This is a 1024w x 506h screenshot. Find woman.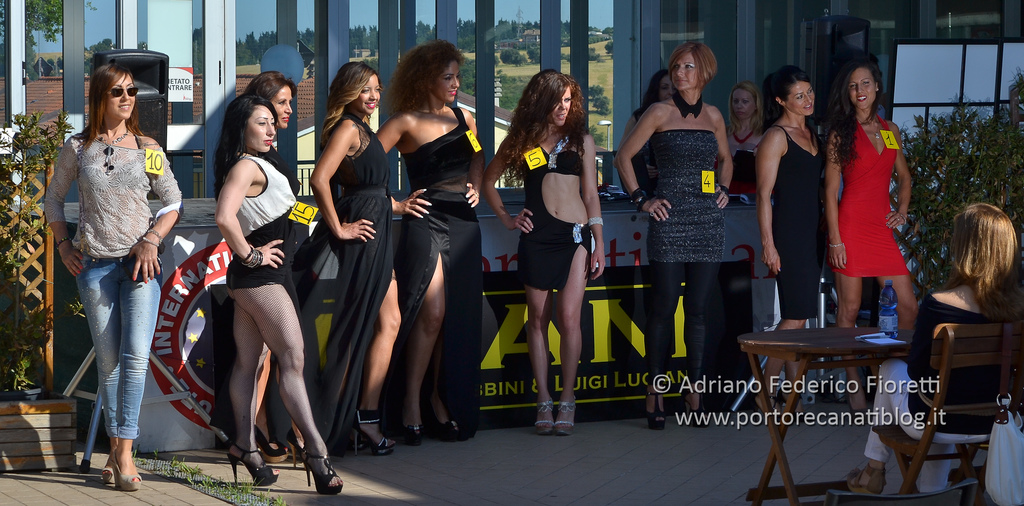
Bounding box: (723,78,774,270).
